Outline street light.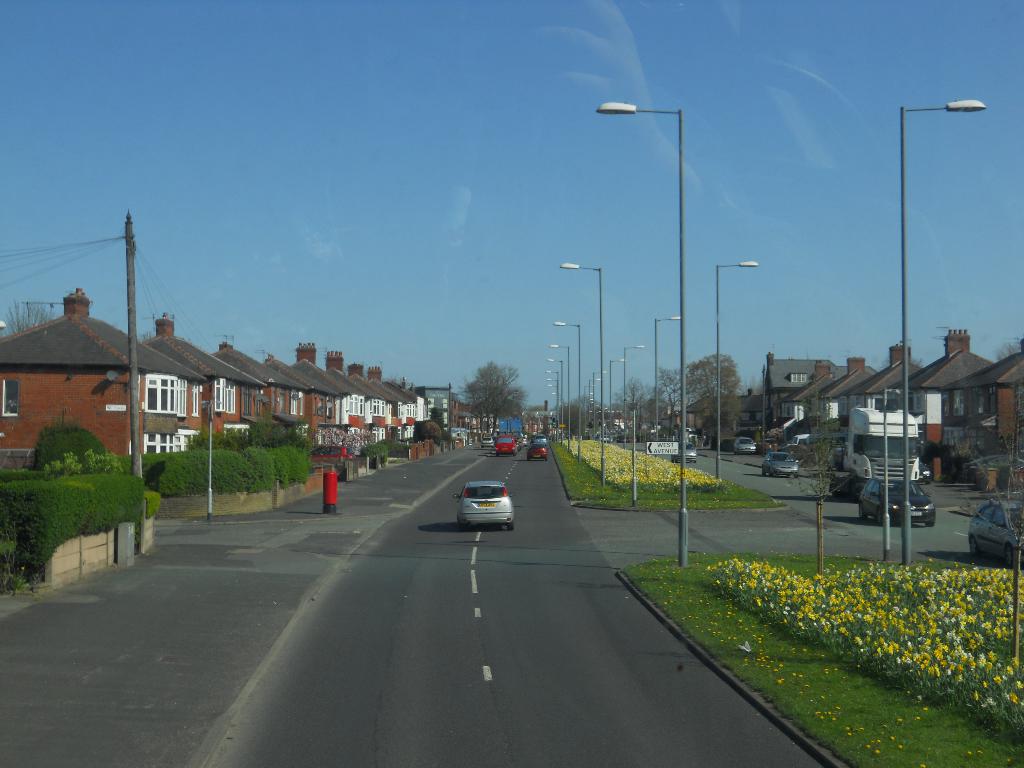
Outline: {"x1": 553, "y1": 264, "x2": 605, "y2": 492}.
